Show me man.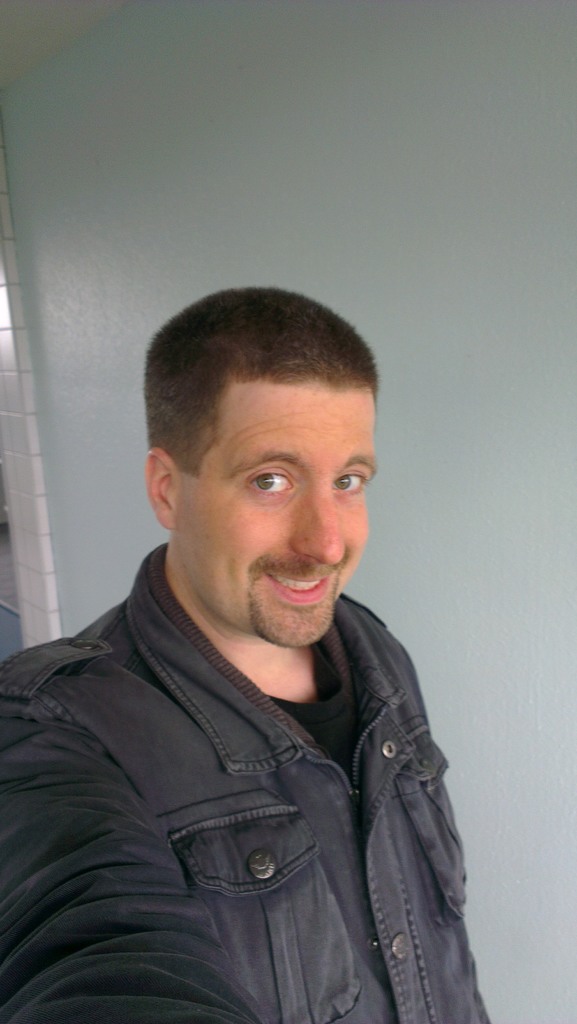
man is here: 9 218 492 1023.
